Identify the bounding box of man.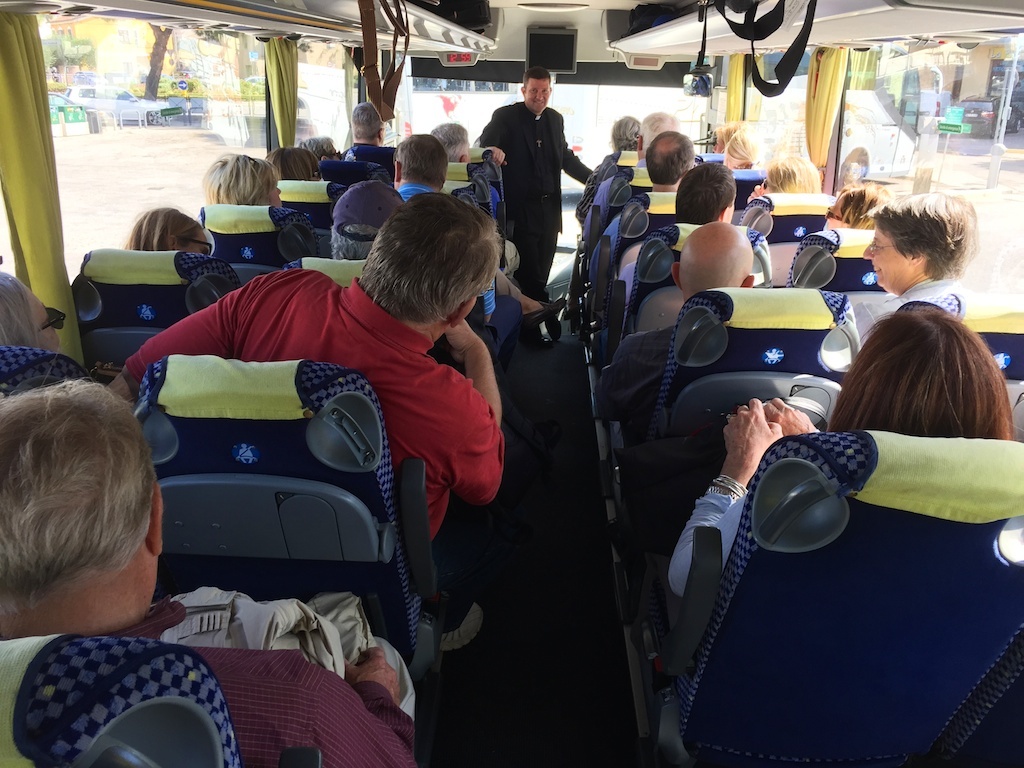
bbox=[479, 55, 600, 297].
